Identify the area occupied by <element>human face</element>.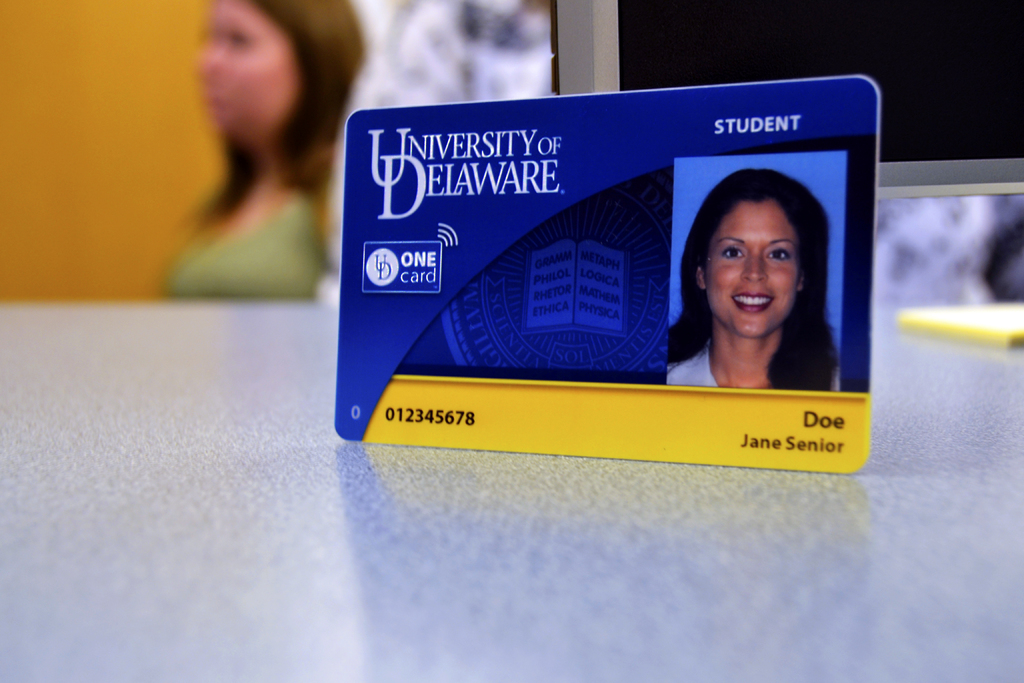
Area: detection(705, 202, 797, 341).
